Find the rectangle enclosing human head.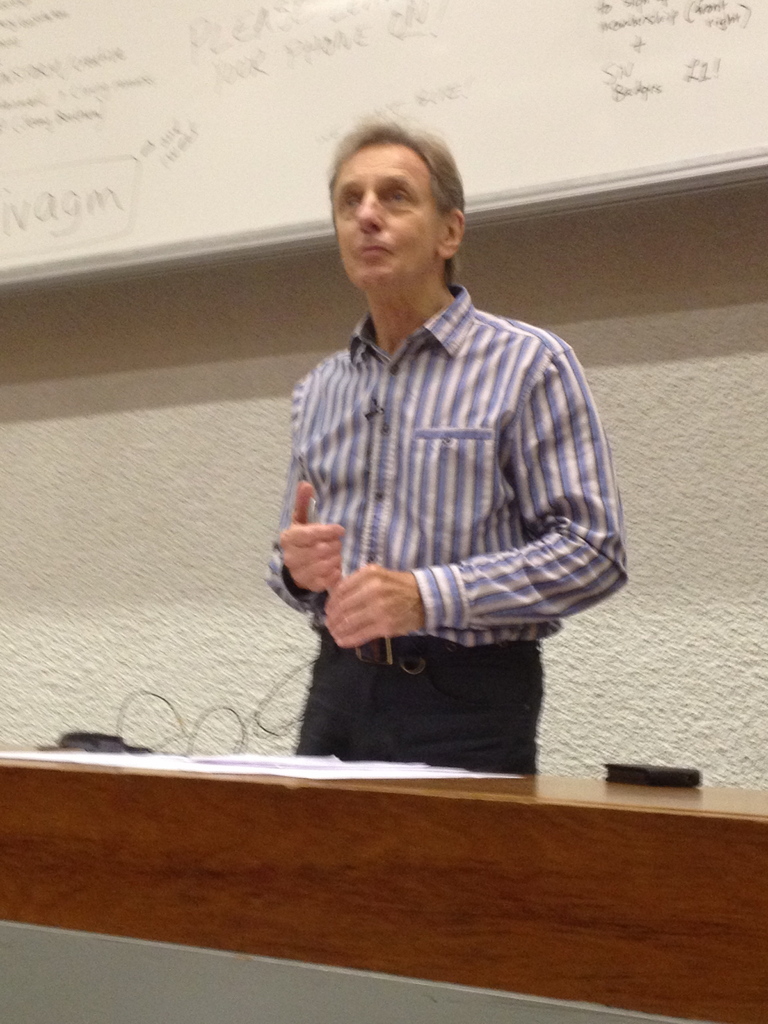
<box>304,115,486,281</box>.
